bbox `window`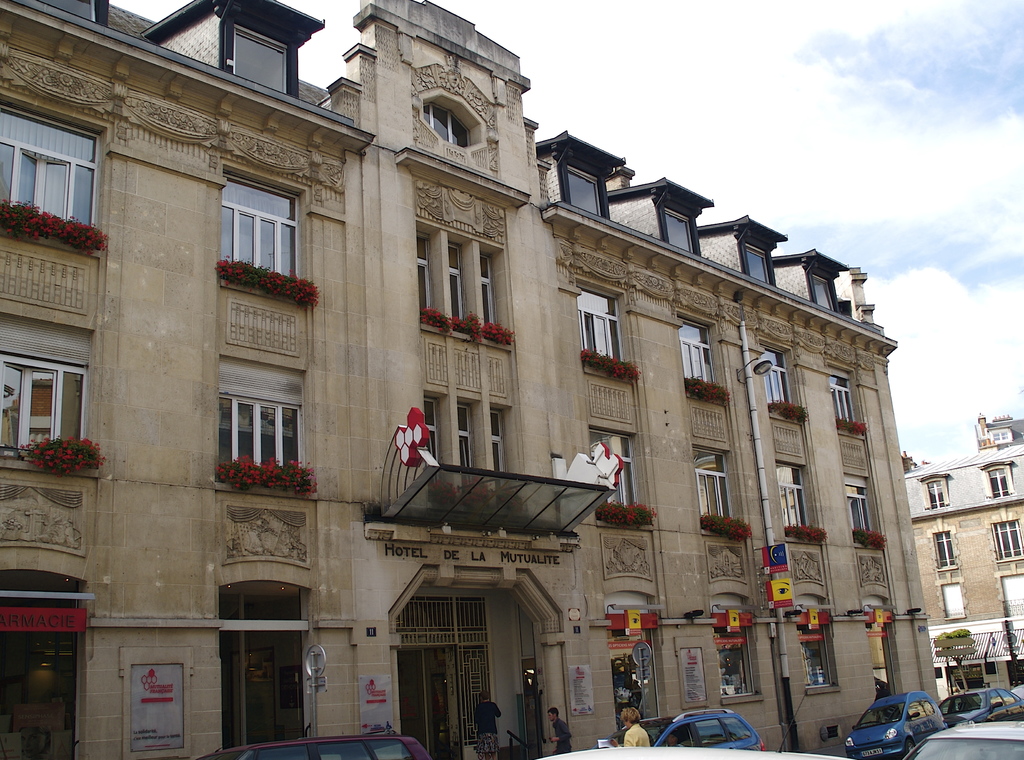
crop(485, 251, 499, 328)
